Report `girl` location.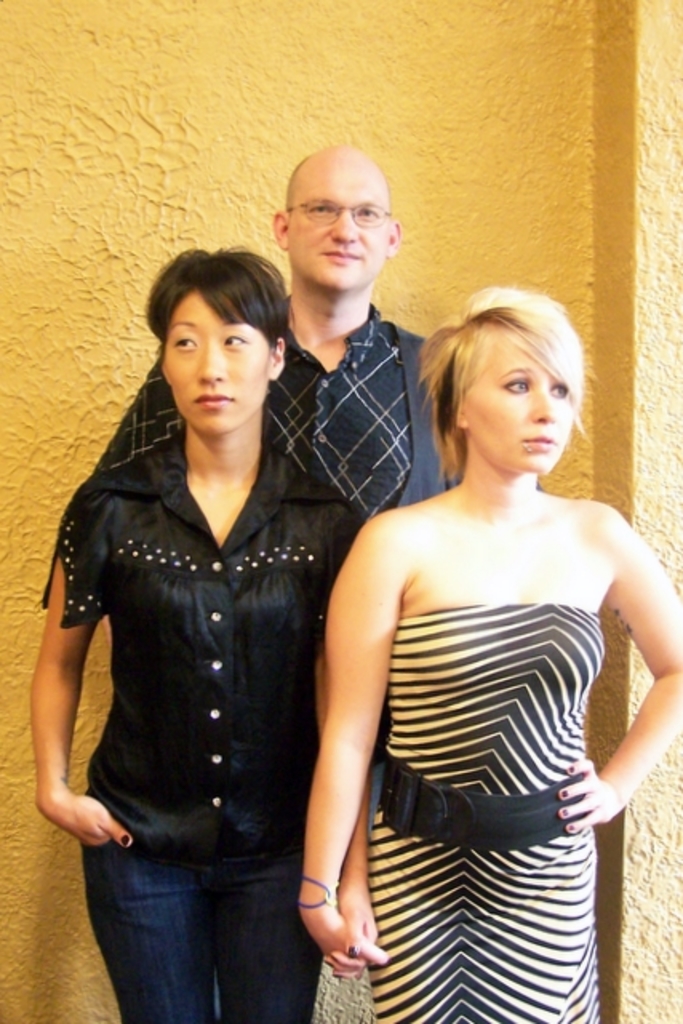
Report: left=32, top=242, right=368, bottom=1022.
